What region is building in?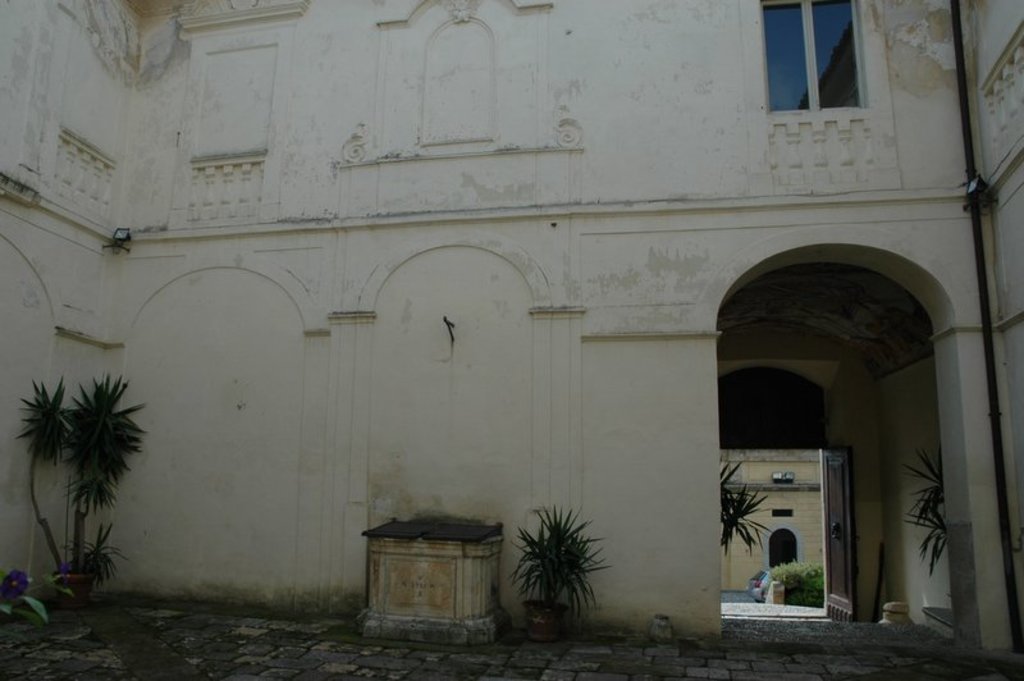
bbox(0, 0, 1023, 668).
